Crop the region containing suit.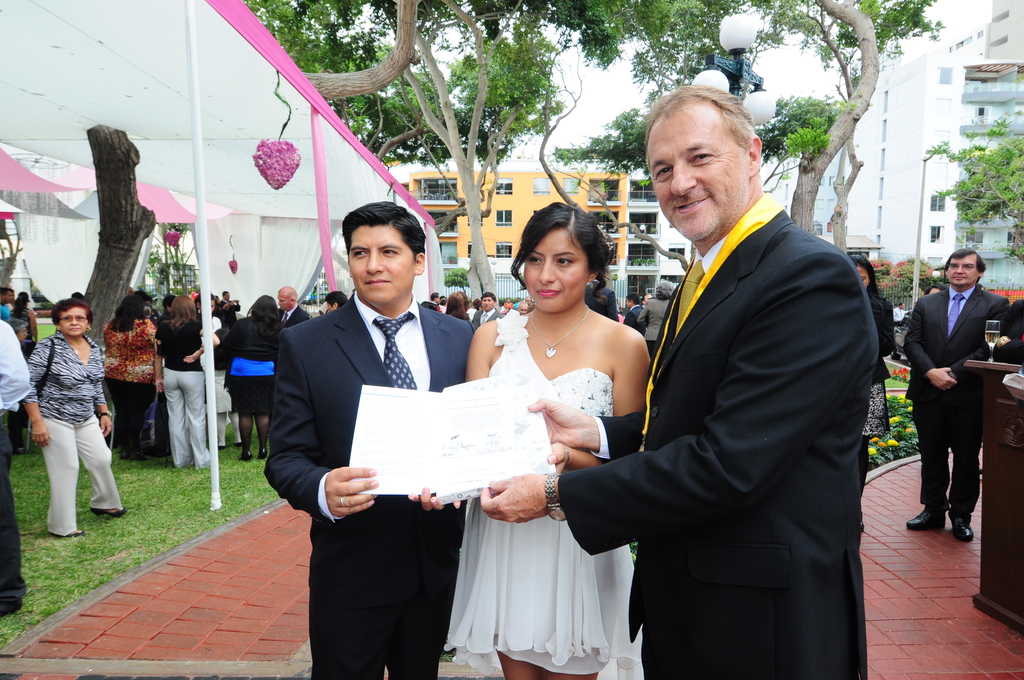
Crop region: (914,261,1005,544).
